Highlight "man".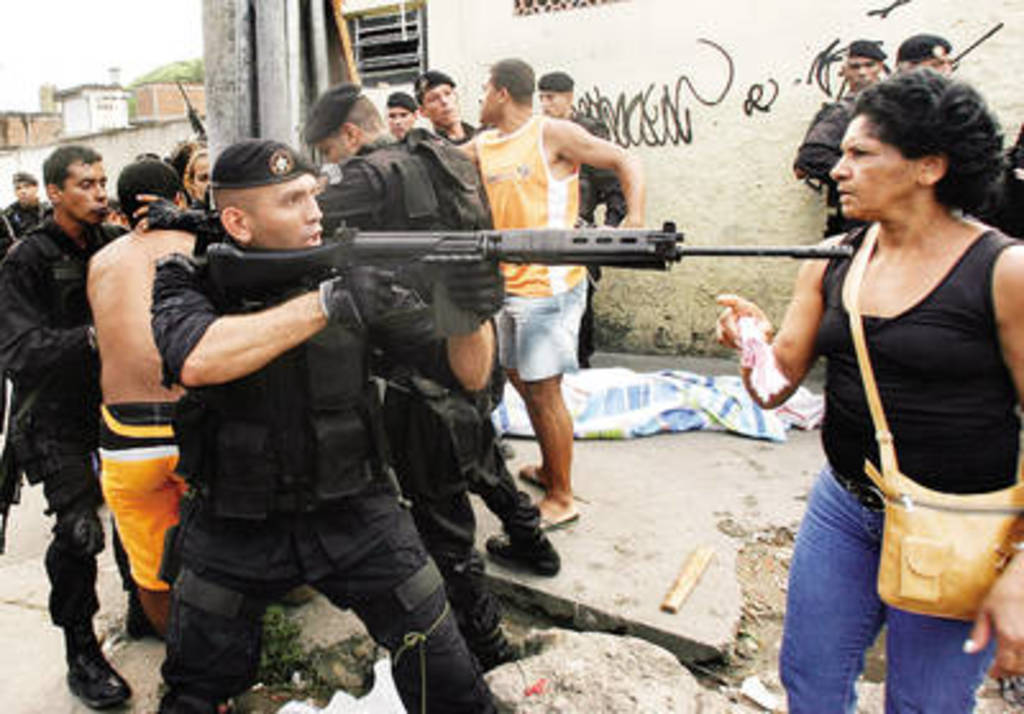
Highlighted region: {"x1": 0, "y1": 171, "x2": 59, "y2": 256}.
